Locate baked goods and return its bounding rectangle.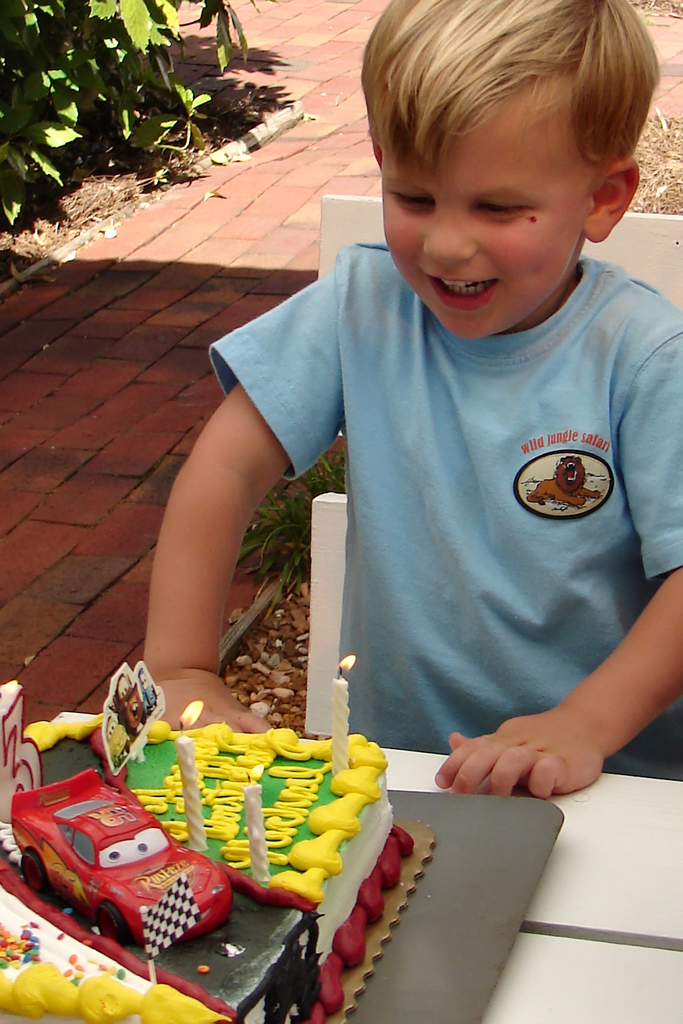
bbox(0, 676, 418, 1023).
